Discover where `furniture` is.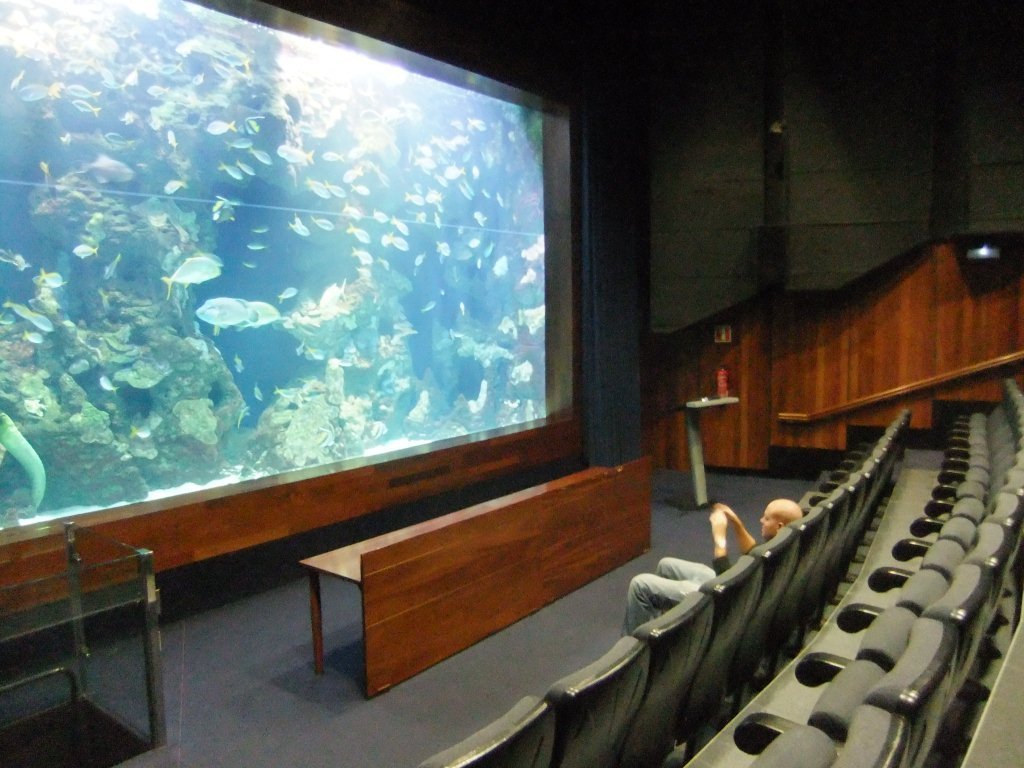
Discovered at pyautogui.locateOnScreen(820, 459, 876, 543).
